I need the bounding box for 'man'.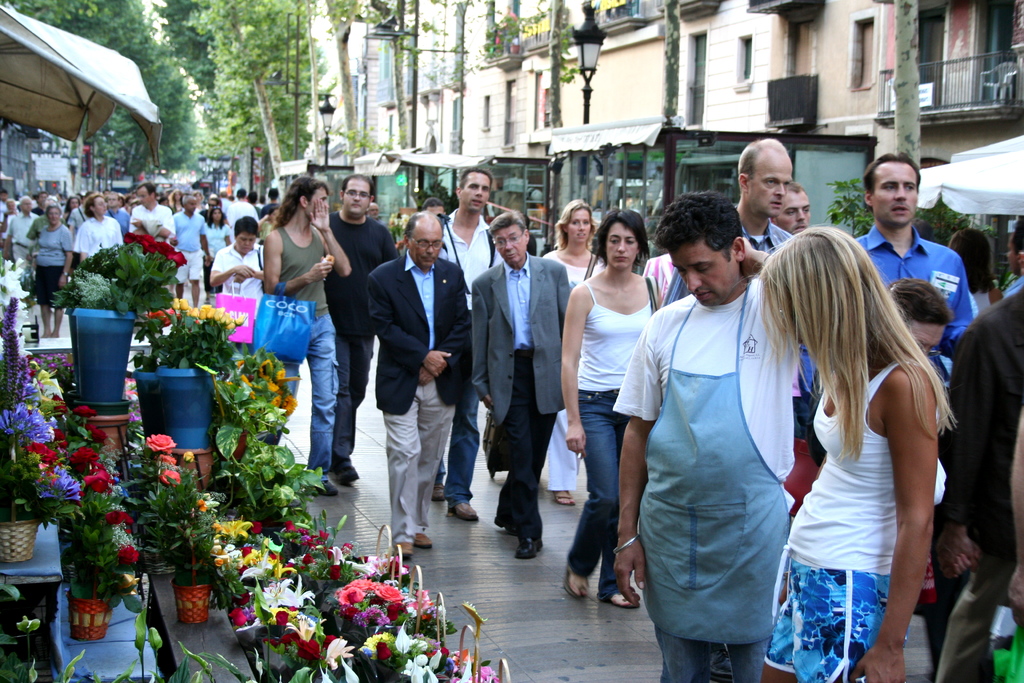
Here it is: 328 173 402 482.
